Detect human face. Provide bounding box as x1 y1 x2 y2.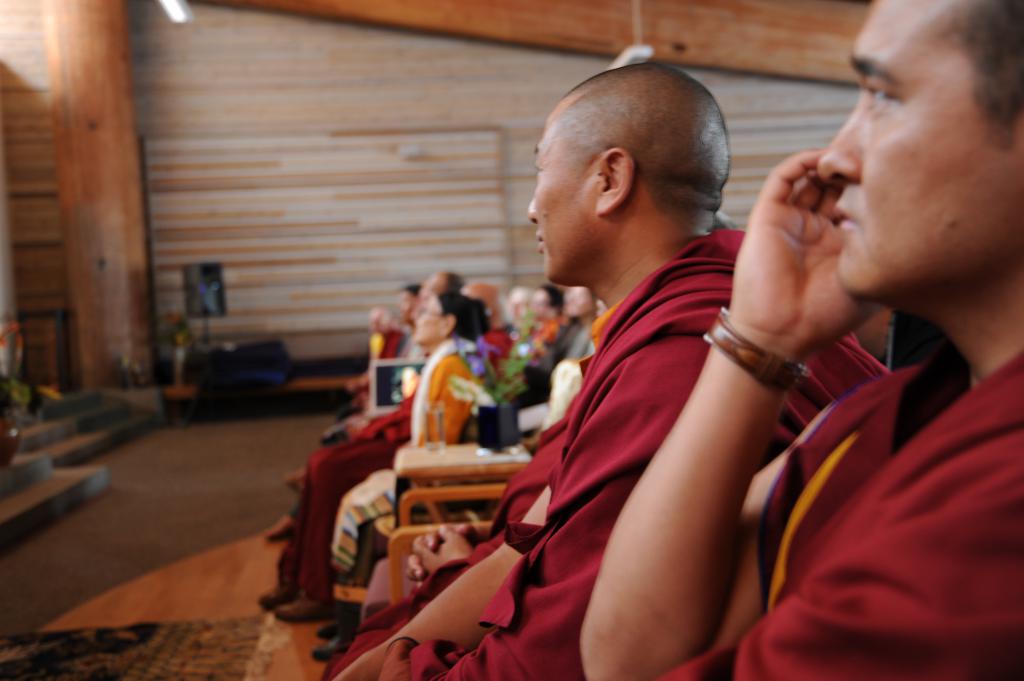
816 0 1018 303.
